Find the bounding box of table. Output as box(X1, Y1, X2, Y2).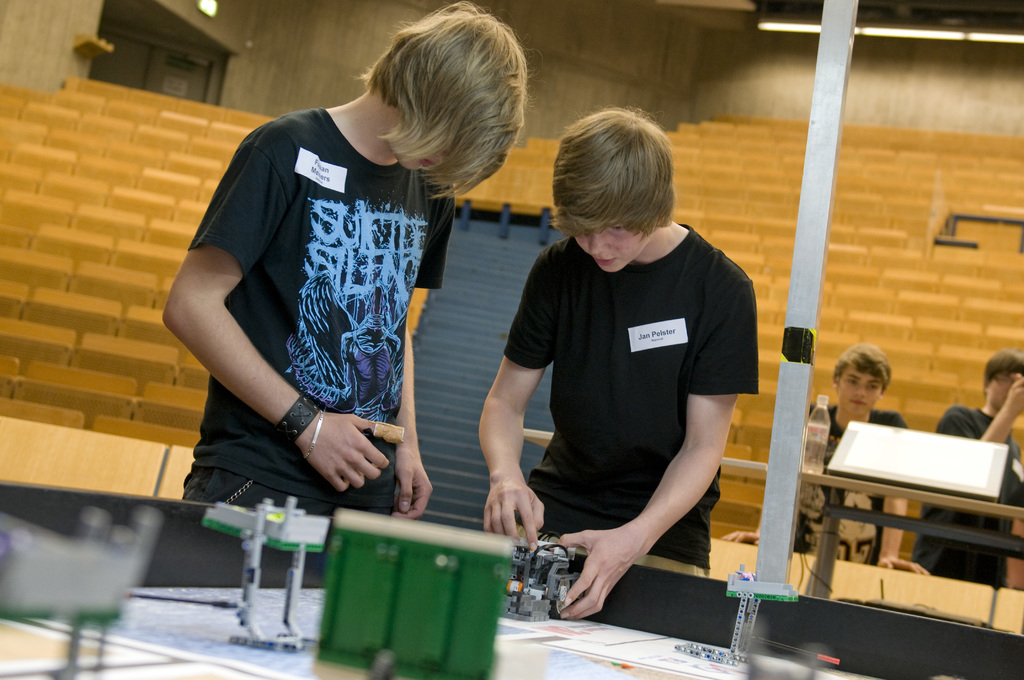
box(523, 428, 767, 487).
